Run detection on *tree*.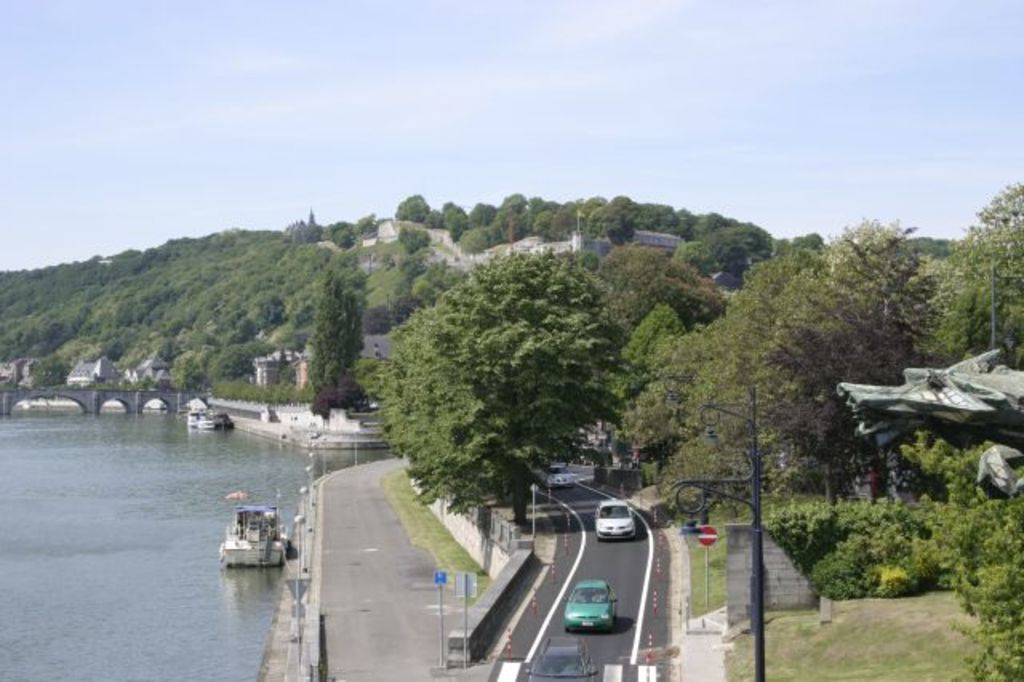
Result: select_region(629, 186, 1022, 677).
